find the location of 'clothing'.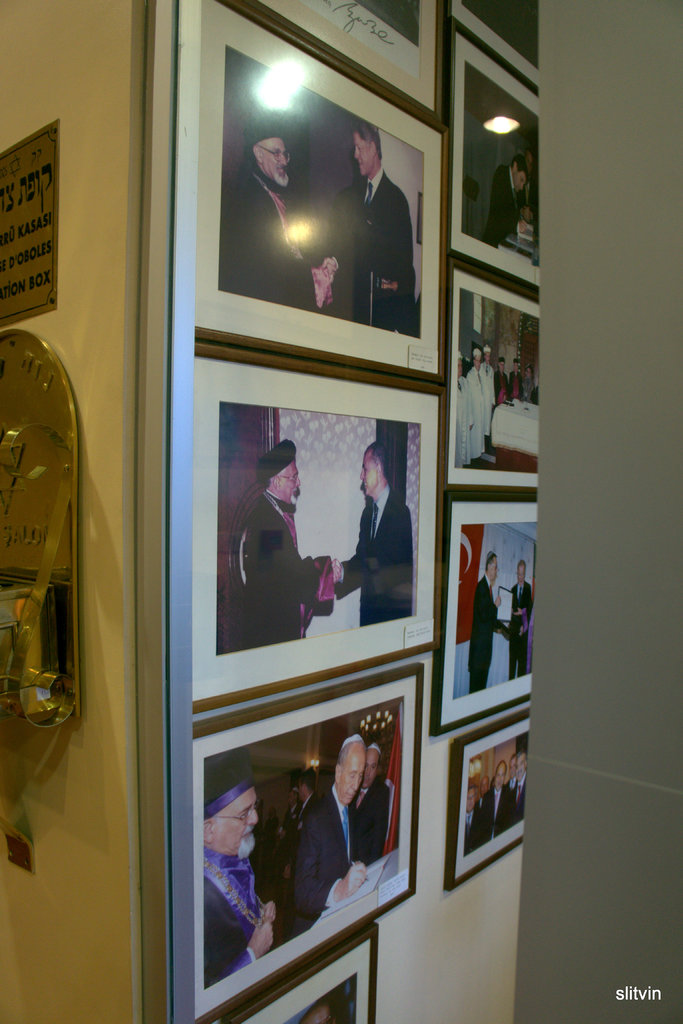
Location: left=334, top=164, right=418, bottom=335.
